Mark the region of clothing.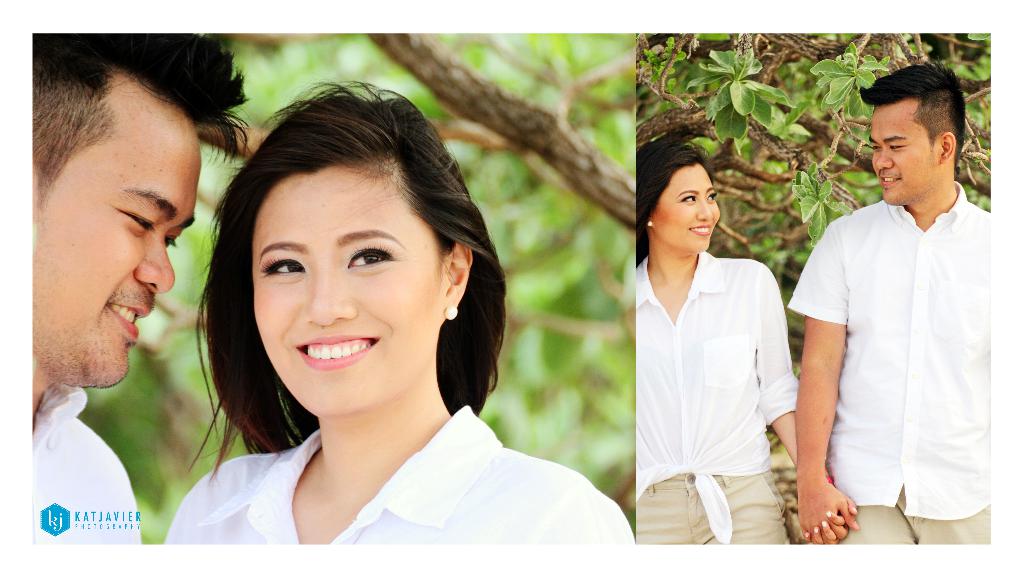
Region: 787 180 991 548.
